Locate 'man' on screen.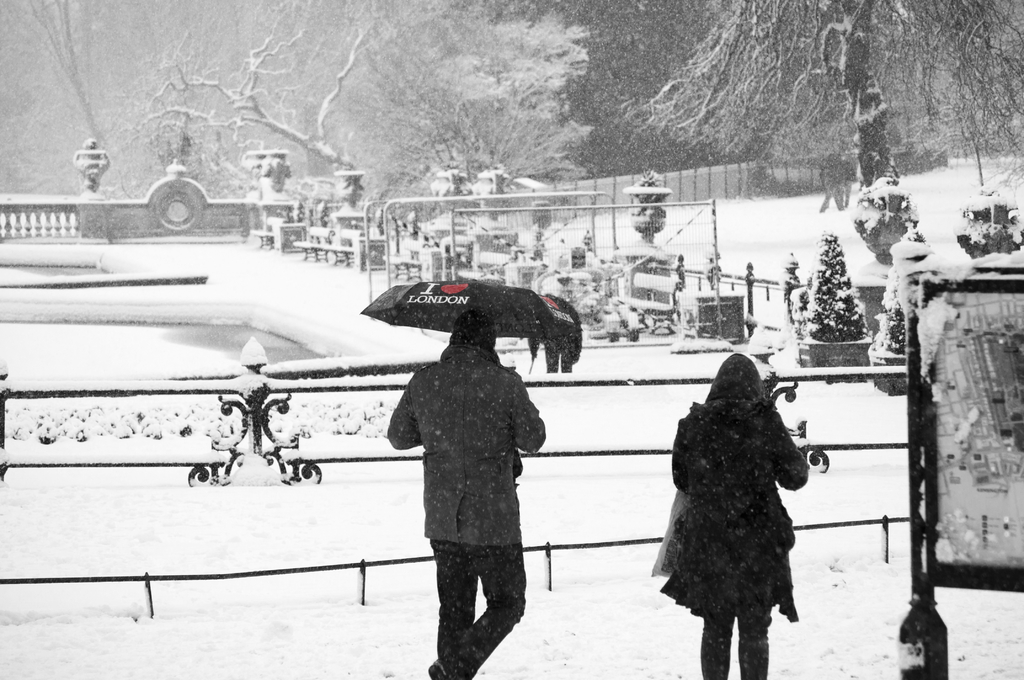
On screen at bbox(378, 285, 564, 671).
